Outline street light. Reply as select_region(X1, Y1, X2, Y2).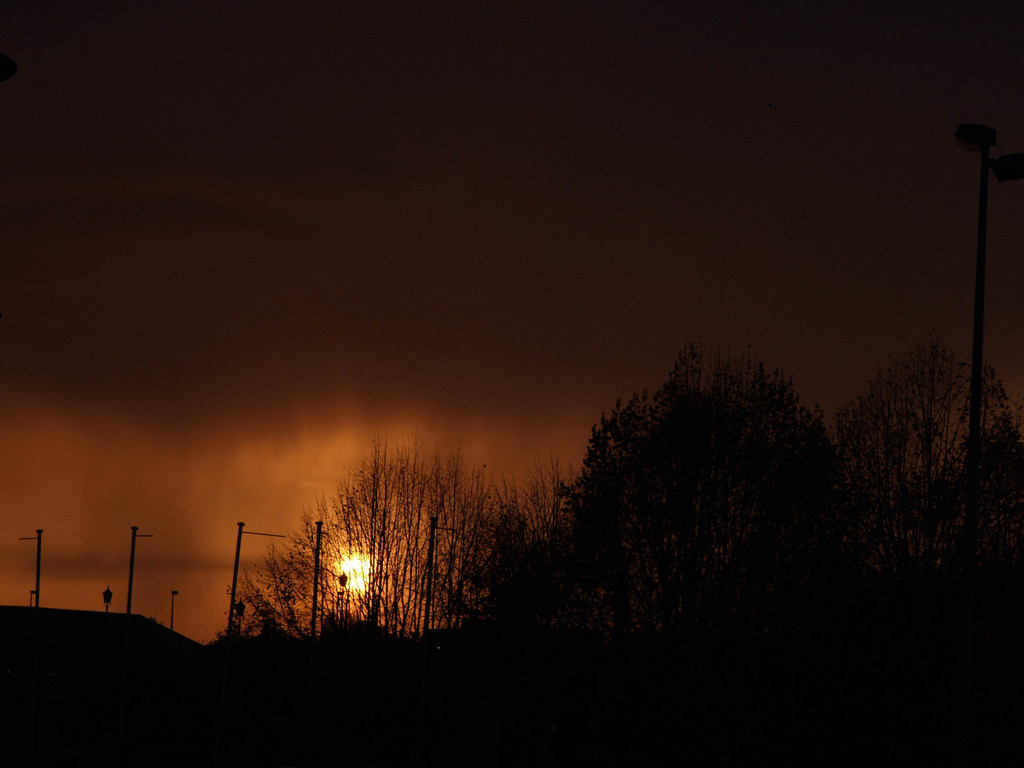
select_region(102, 580, 111, 618).
